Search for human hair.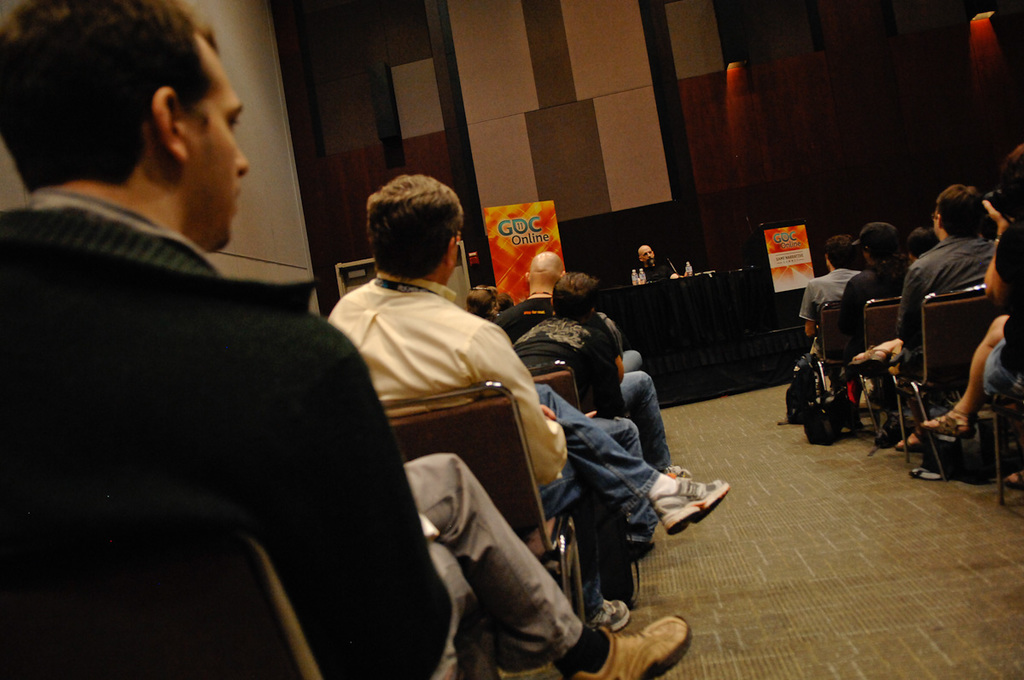
Found at [906, 225, 938, 259].
